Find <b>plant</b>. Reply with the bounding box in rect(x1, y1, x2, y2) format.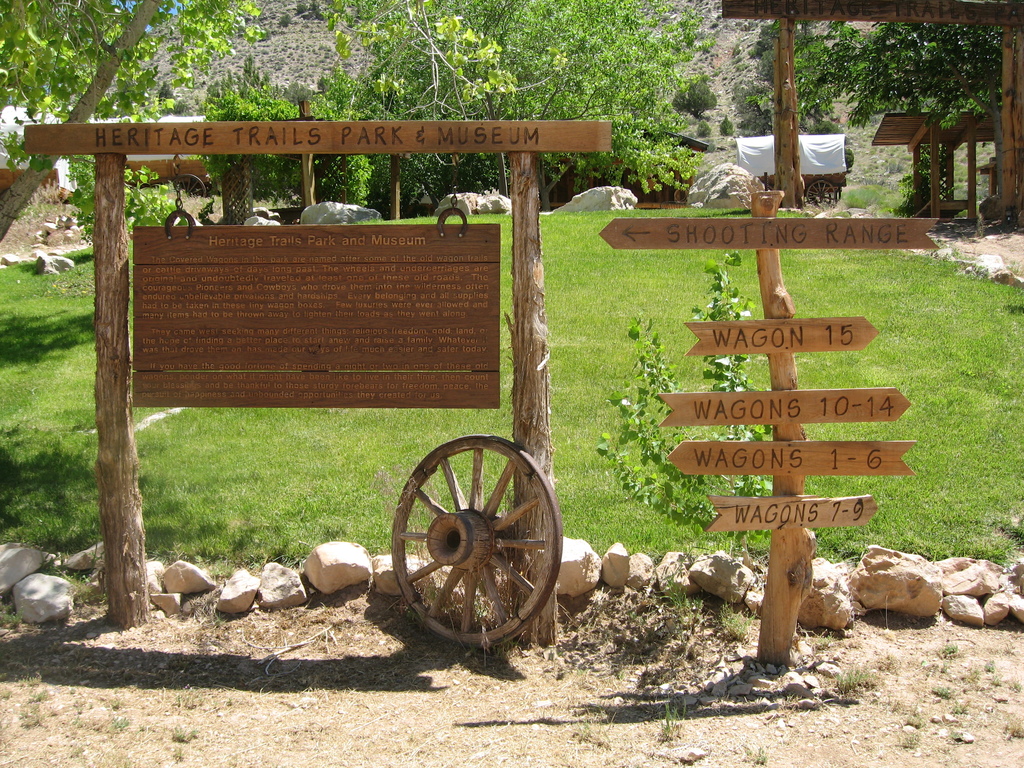
rect(941, 638, 960, 655).
